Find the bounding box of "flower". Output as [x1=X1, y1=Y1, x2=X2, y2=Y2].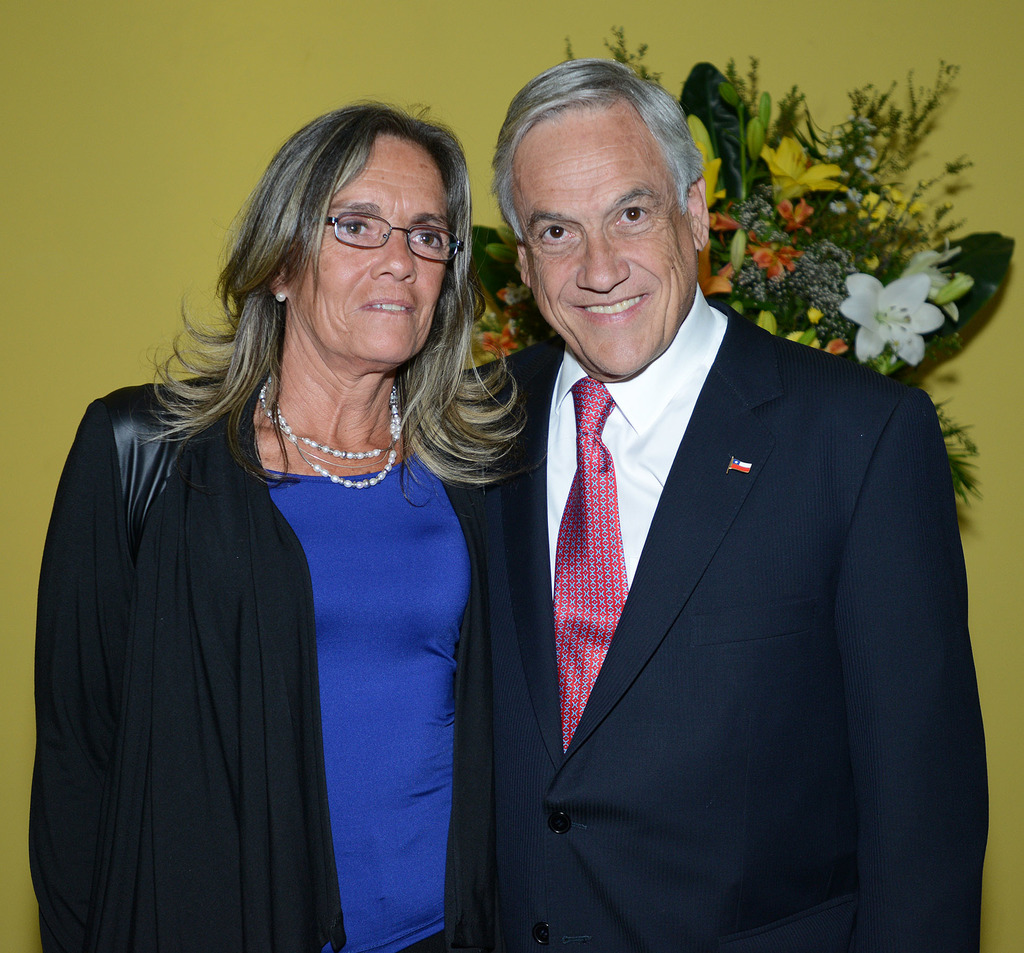
[x1=497, y1=277, x2=529, y2=310].
